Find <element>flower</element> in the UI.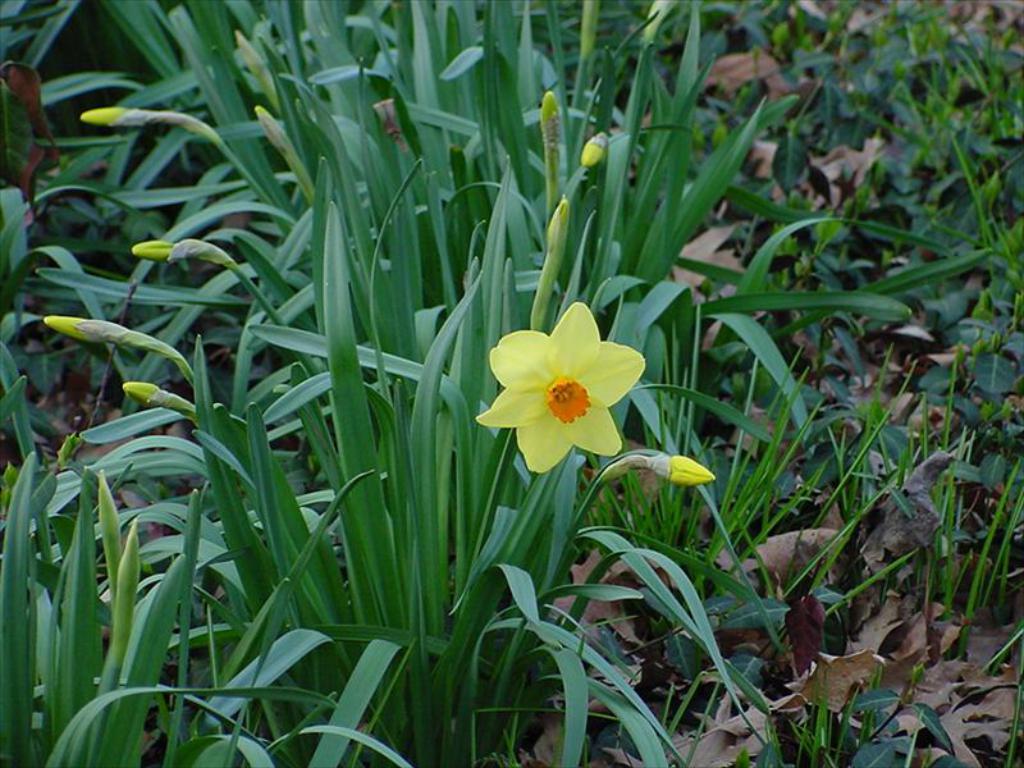
UI element at select_region(544, 193, 567, 257).
